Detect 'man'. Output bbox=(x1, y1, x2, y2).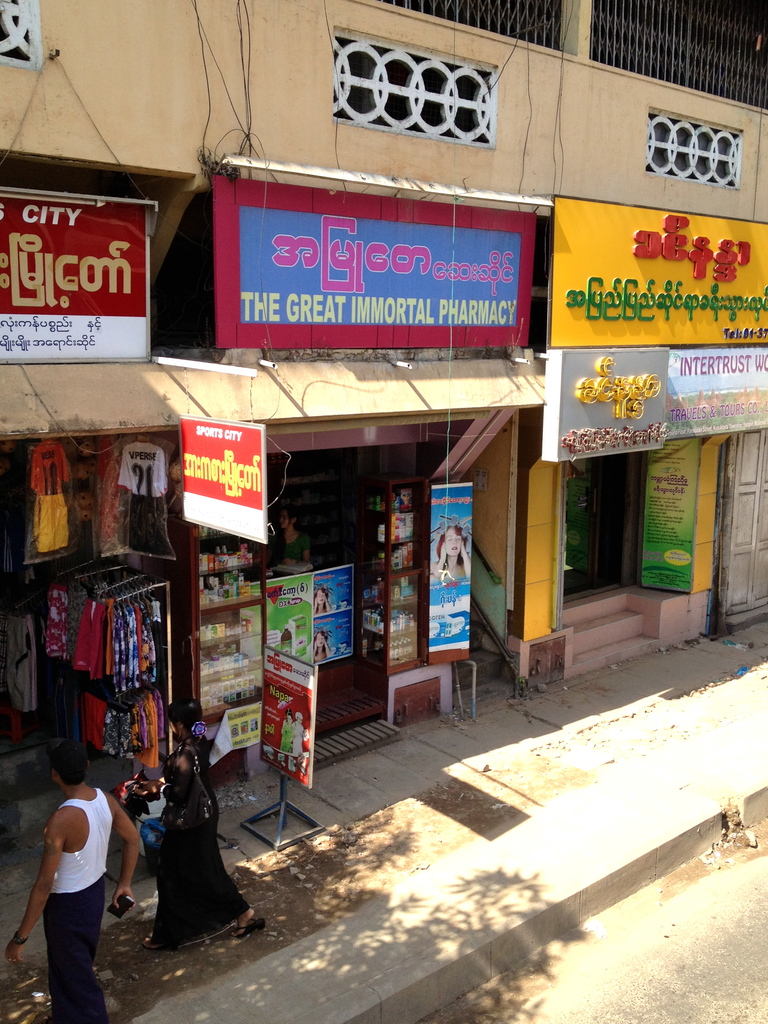
bbox=(12, 752, 129, 1008).
